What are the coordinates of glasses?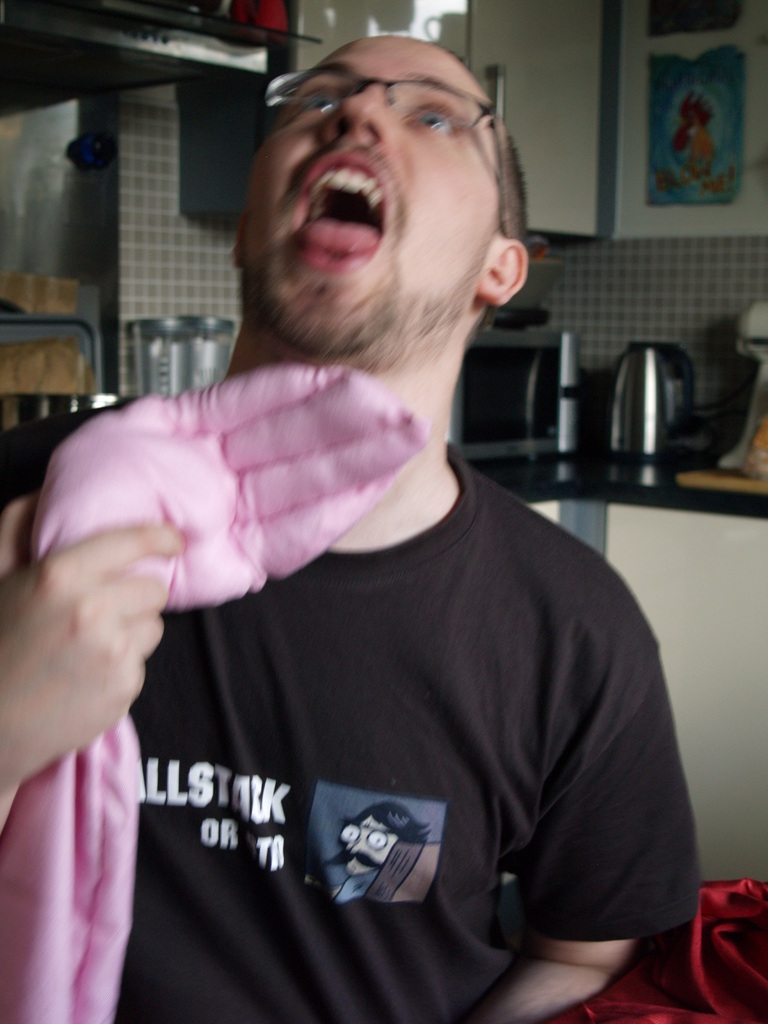
Rect(260, 64, 506, 246).
